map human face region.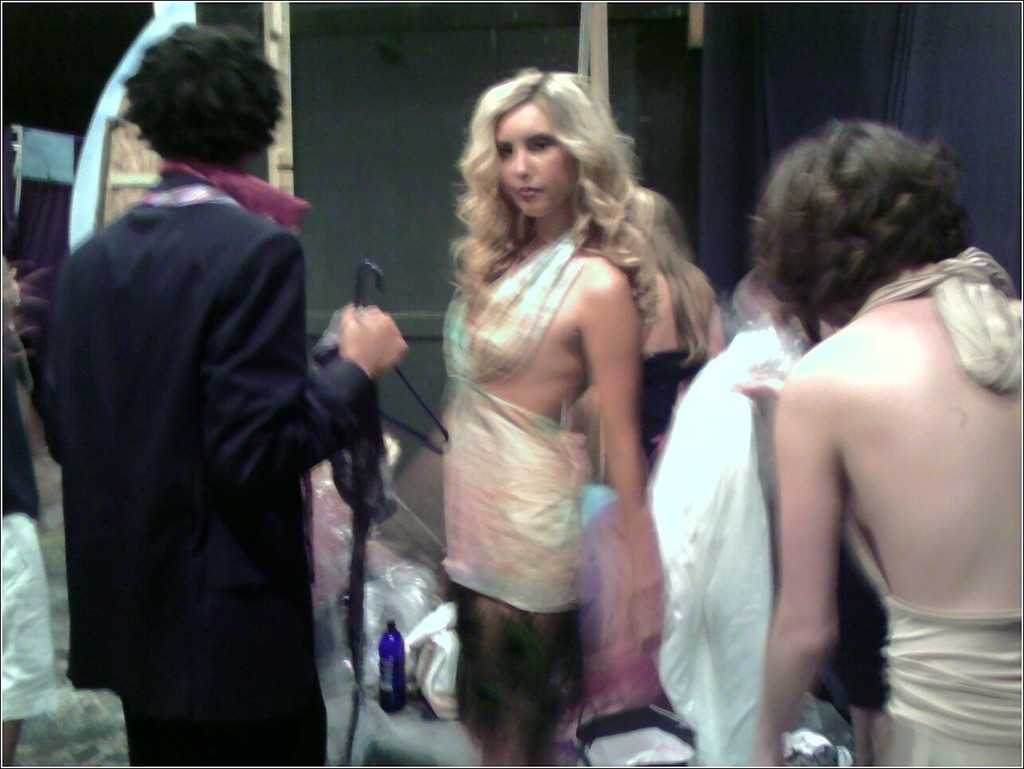
Mapped to x1=491, y1=91, x2=584, y2=227.
